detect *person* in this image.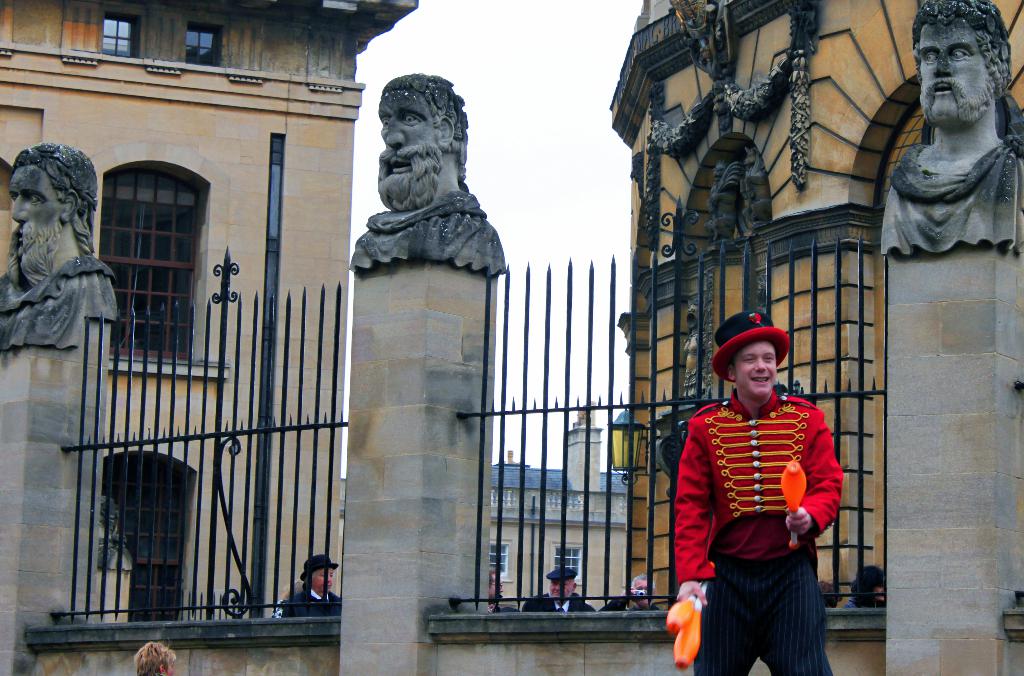
Detection: Rect(881, 0, 1023, 254).
